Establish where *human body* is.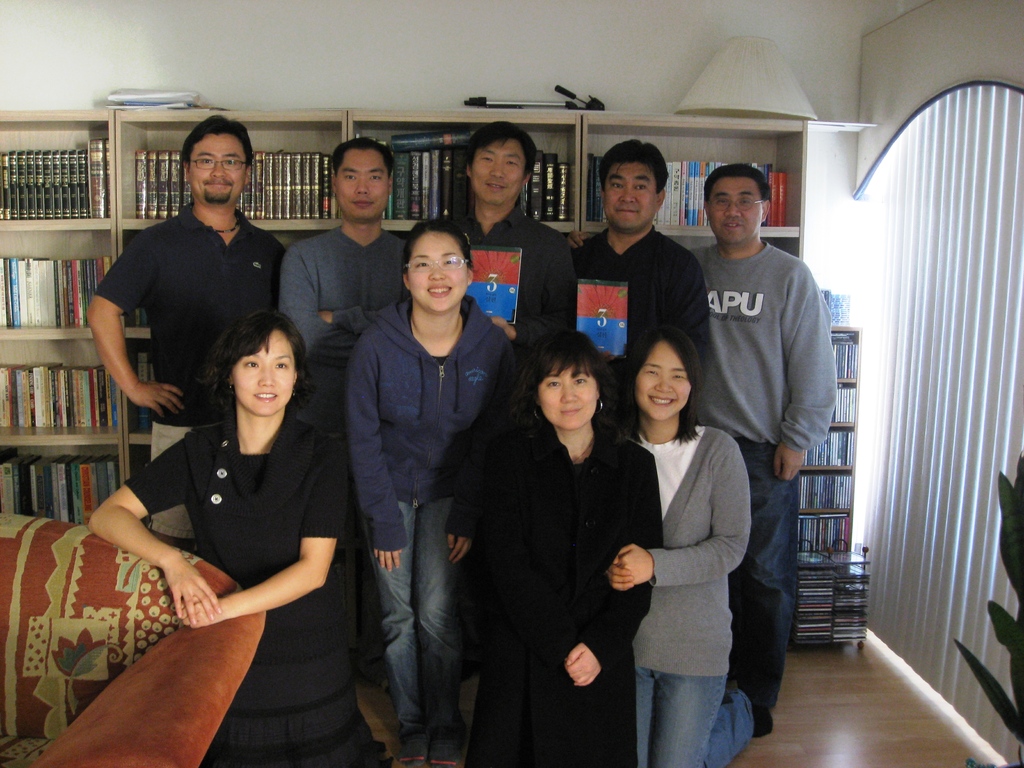
Established at pyautogui.locateOnScreen(346, 301, 516, 767).
